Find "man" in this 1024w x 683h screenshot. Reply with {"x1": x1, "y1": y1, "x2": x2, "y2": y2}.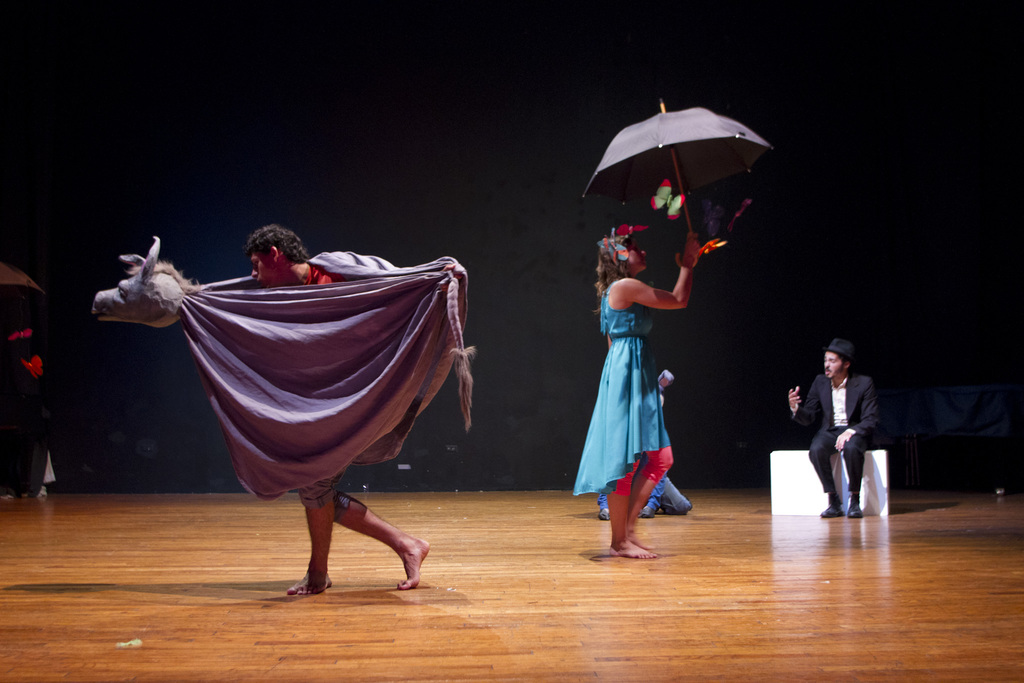
{"x1": 247, "y1": 226, "x2": 470, "y2": 598}.
